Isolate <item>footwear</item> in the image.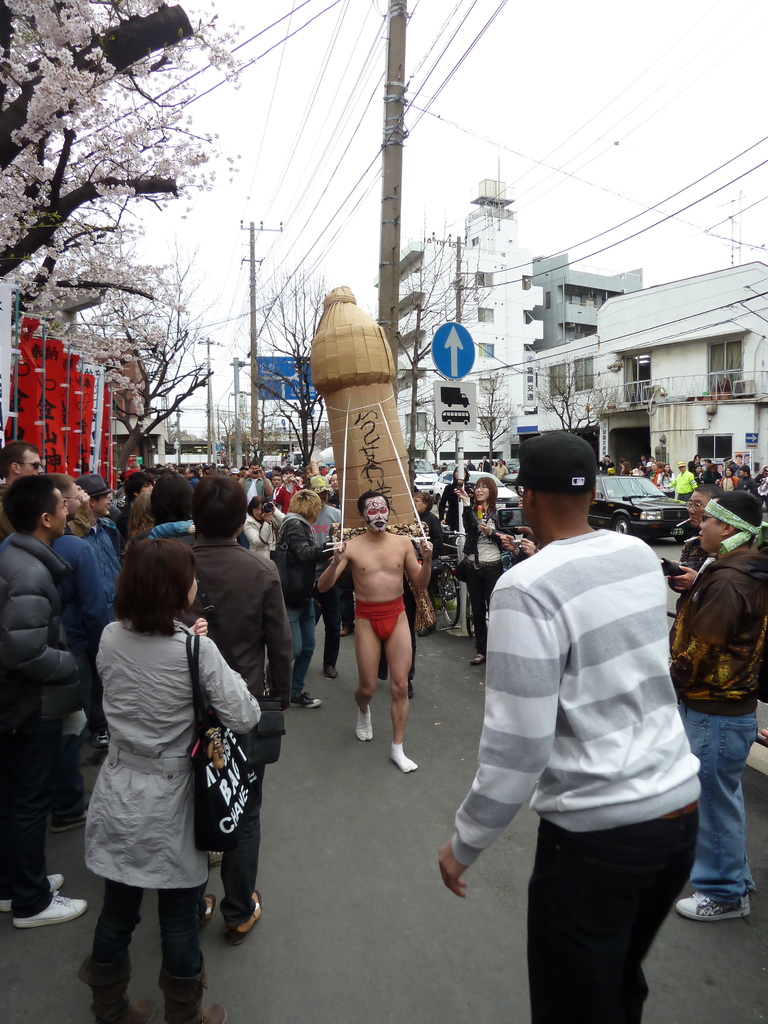
Isolated region: rect(323, 666, 337, 682).
